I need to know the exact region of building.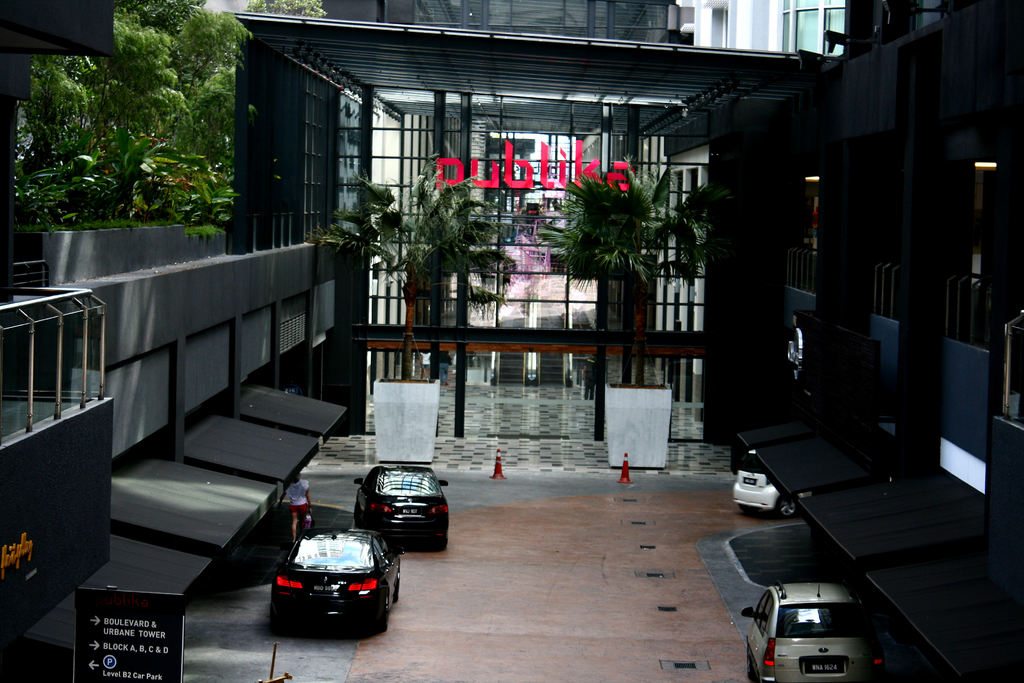
Region: 0/0/1023/682.
